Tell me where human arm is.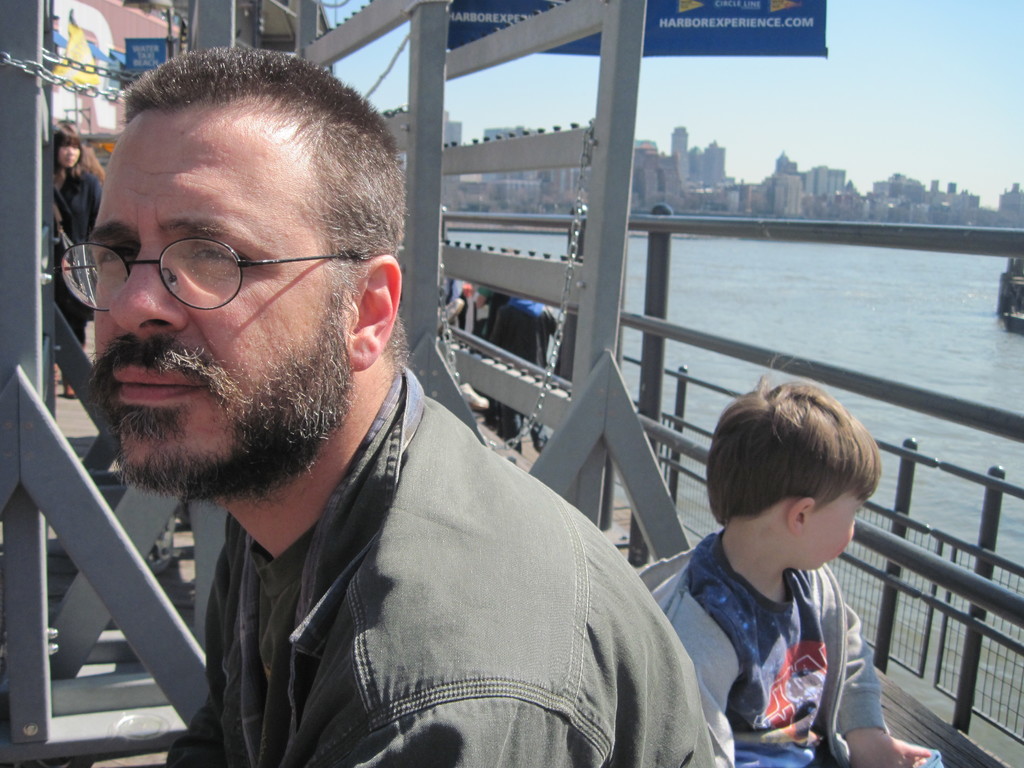
human arm is at left=305, top=685, right=602, bottom=767.
